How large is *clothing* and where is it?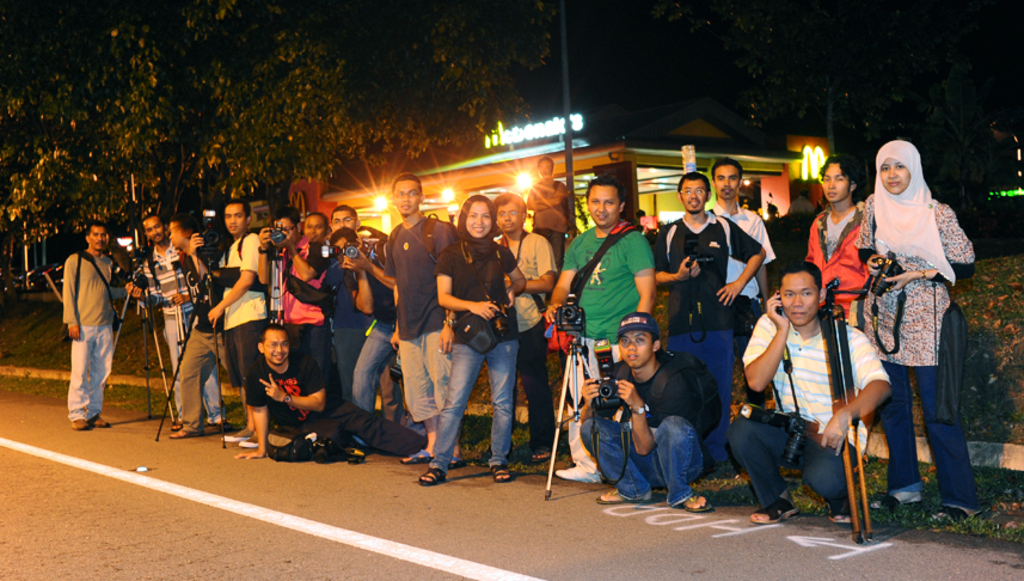
Bounding box: <bbox>219, 233, 270, 409</bbox>.
